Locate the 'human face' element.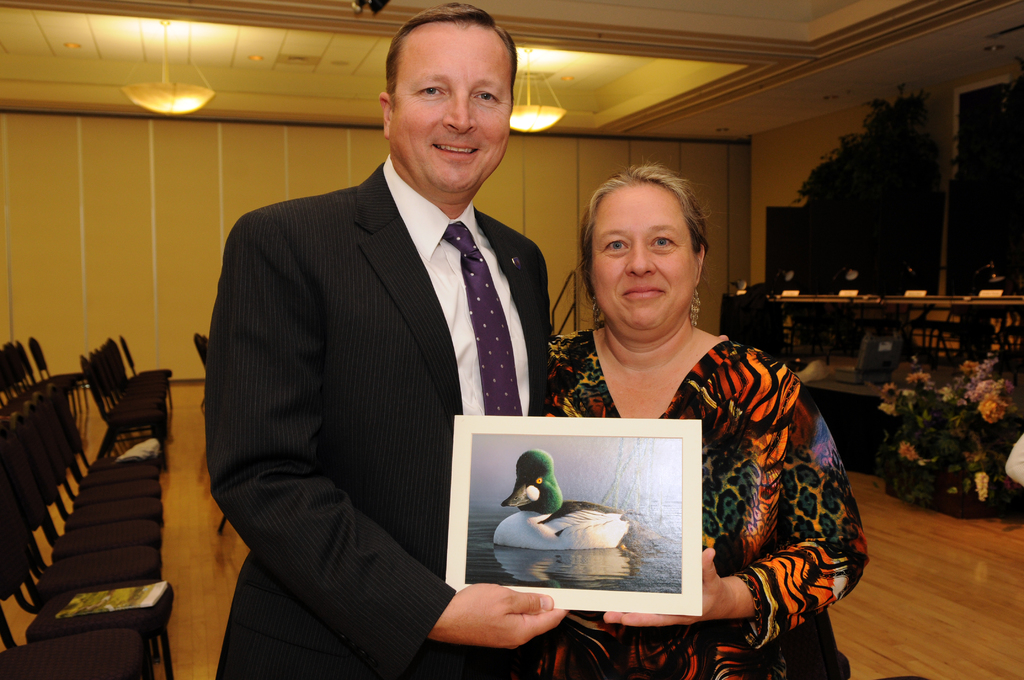
Element bbox: 387/19/511/190.
